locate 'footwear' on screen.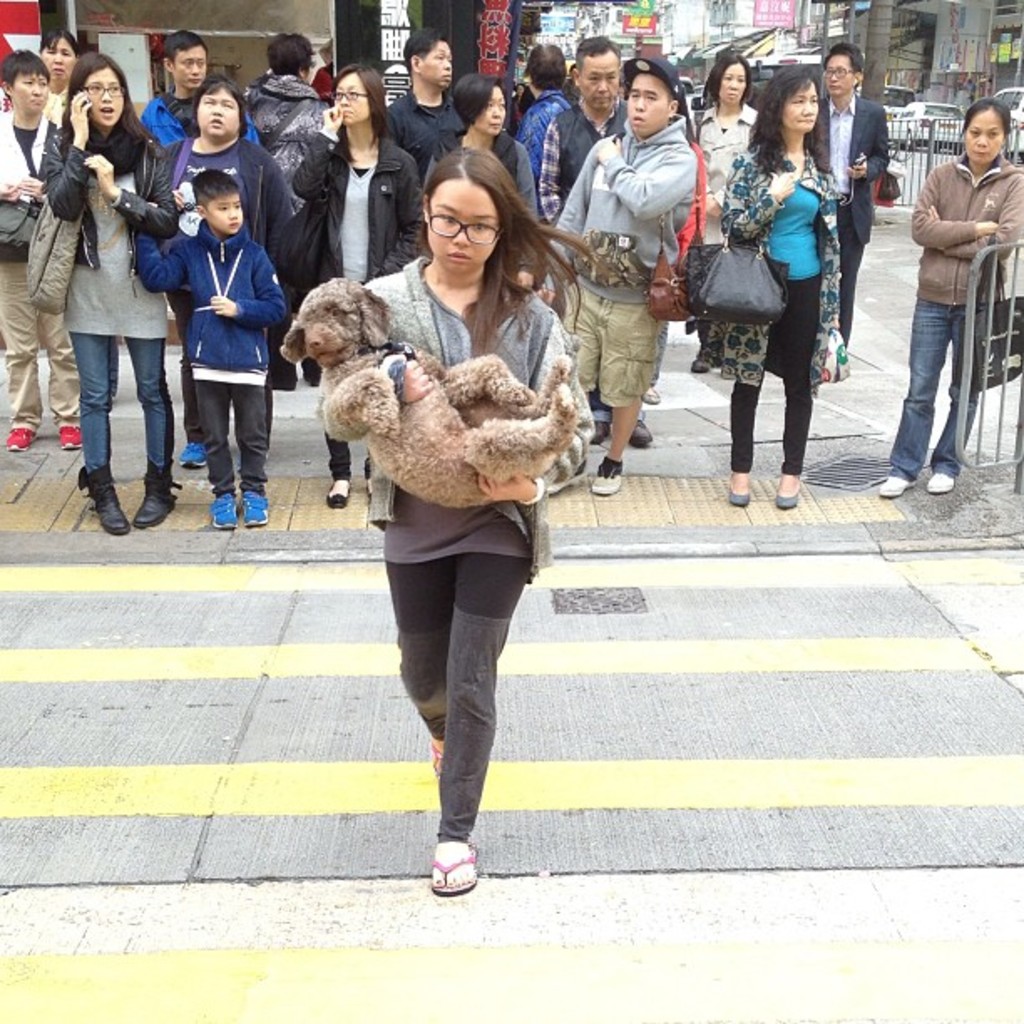
On screen at x1=8 y1=430 x2=33 y2=460.
